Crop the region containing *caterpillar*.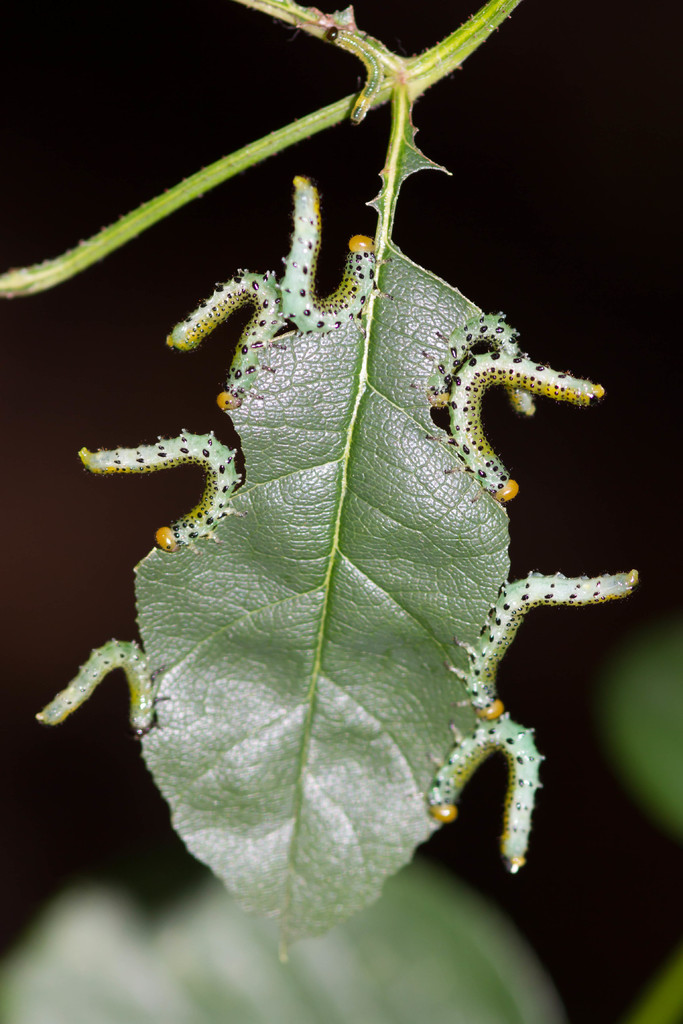
Crop region: 277,175,390,332.
